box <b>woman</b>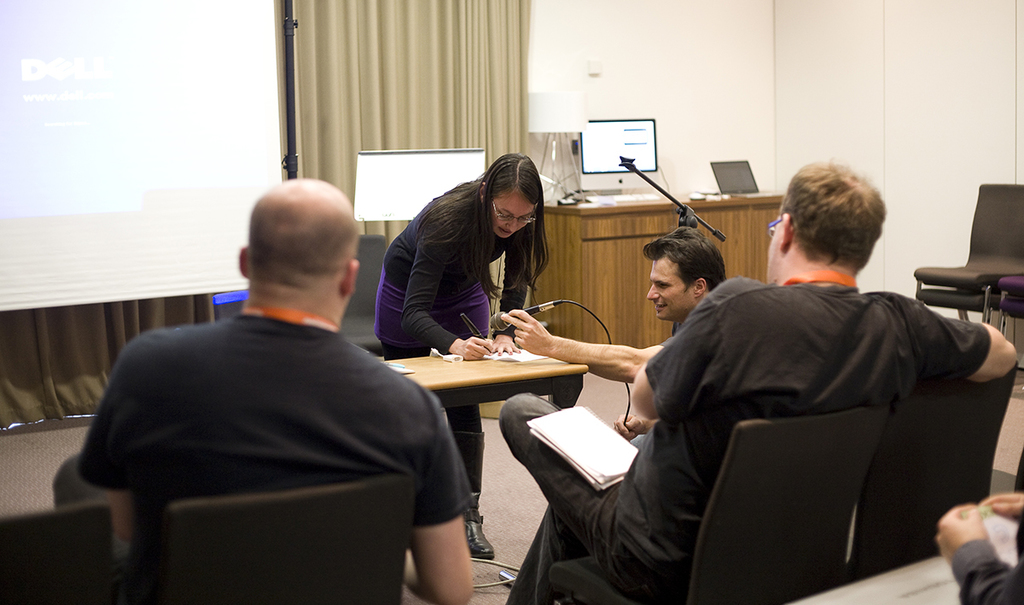
[left=375, top=153, right=547, bottom=564]
